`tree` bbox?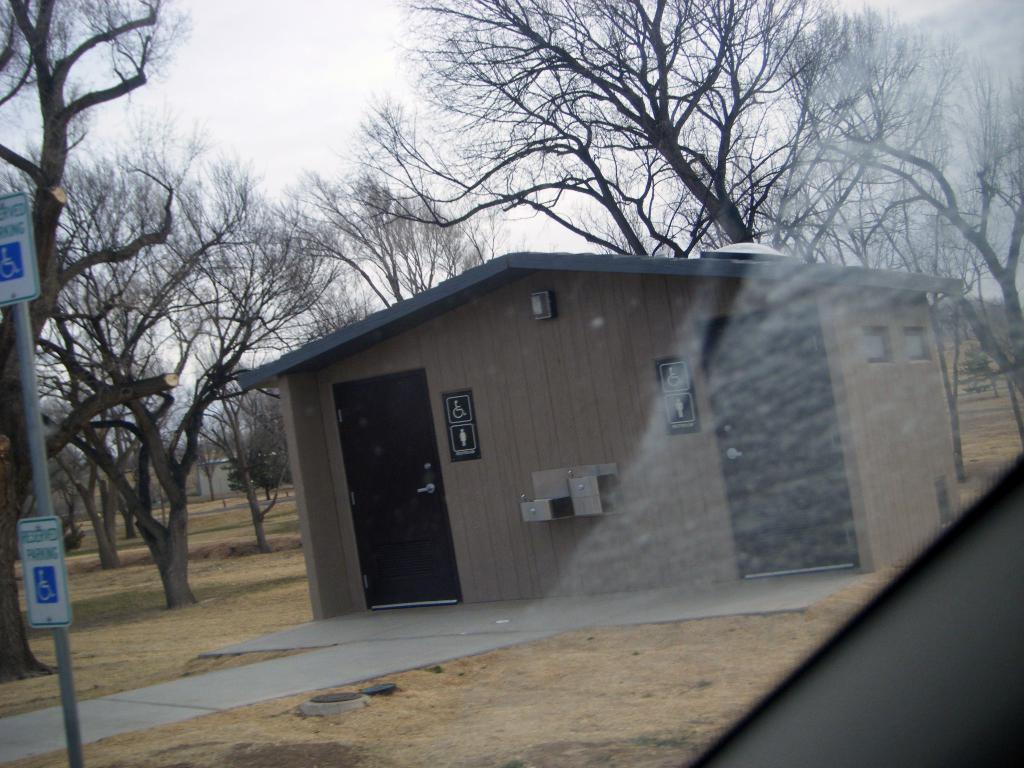
(172,288,305,557)
